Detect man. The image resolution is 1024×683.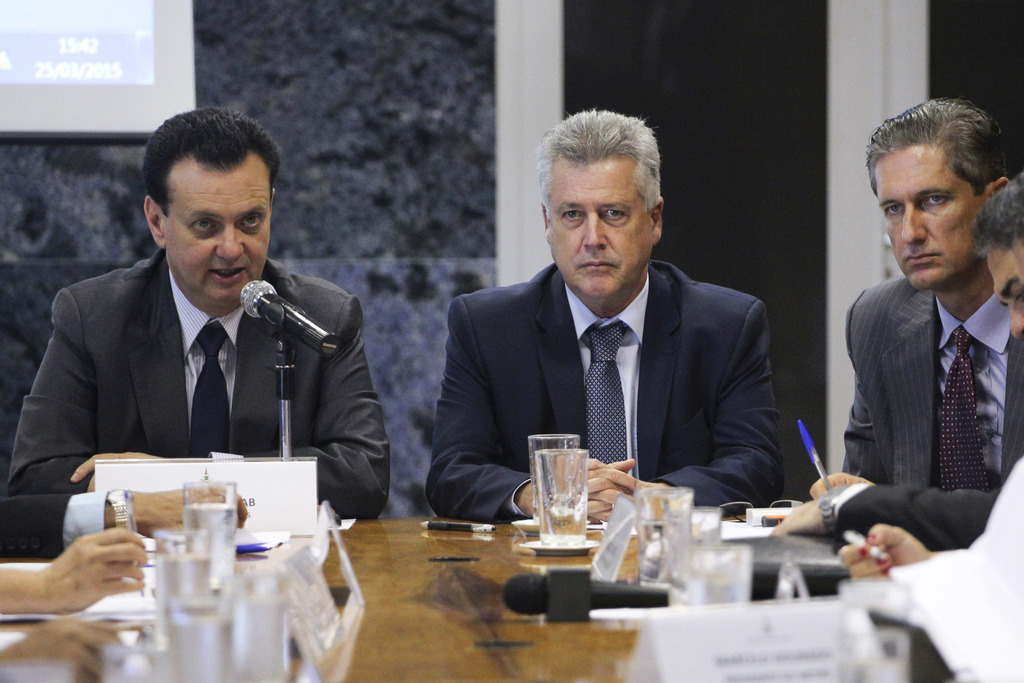
select_region(417, 106, 794, 530).
